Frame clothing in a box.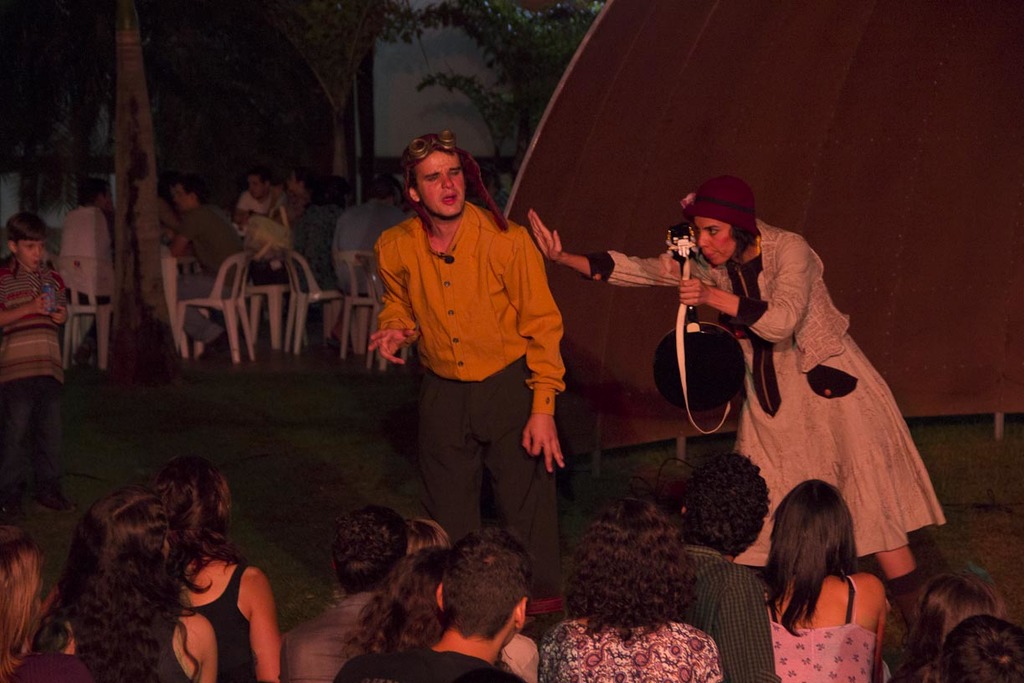
[left=332, top=647, right=520, bottom=682].
